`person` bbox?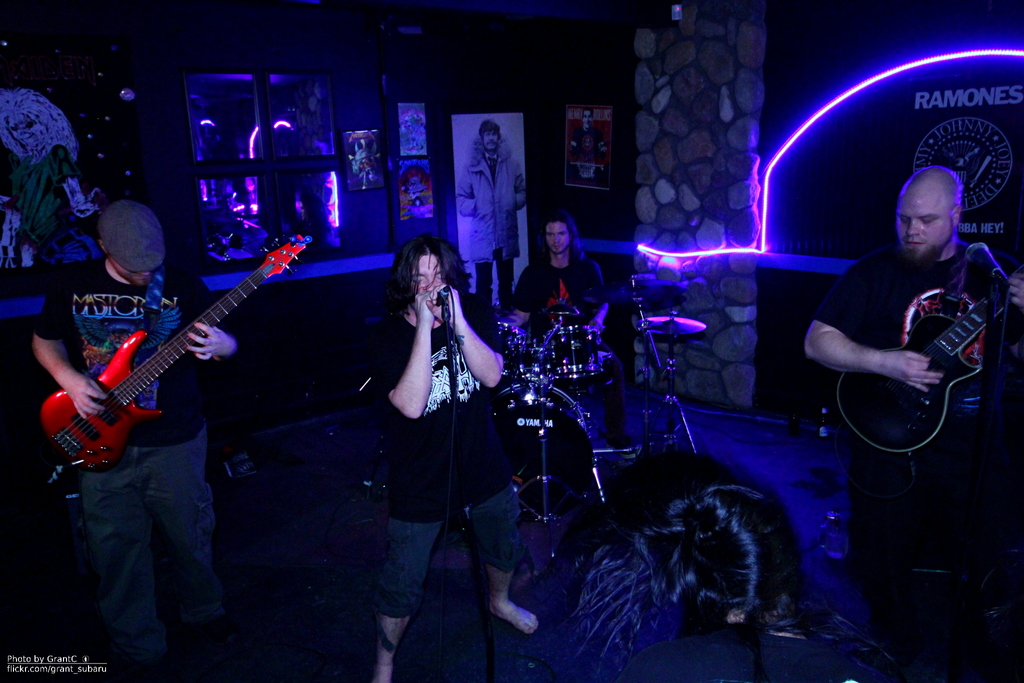
{"left": 18, "top": 197, "right": 241, "bottom": 682}
